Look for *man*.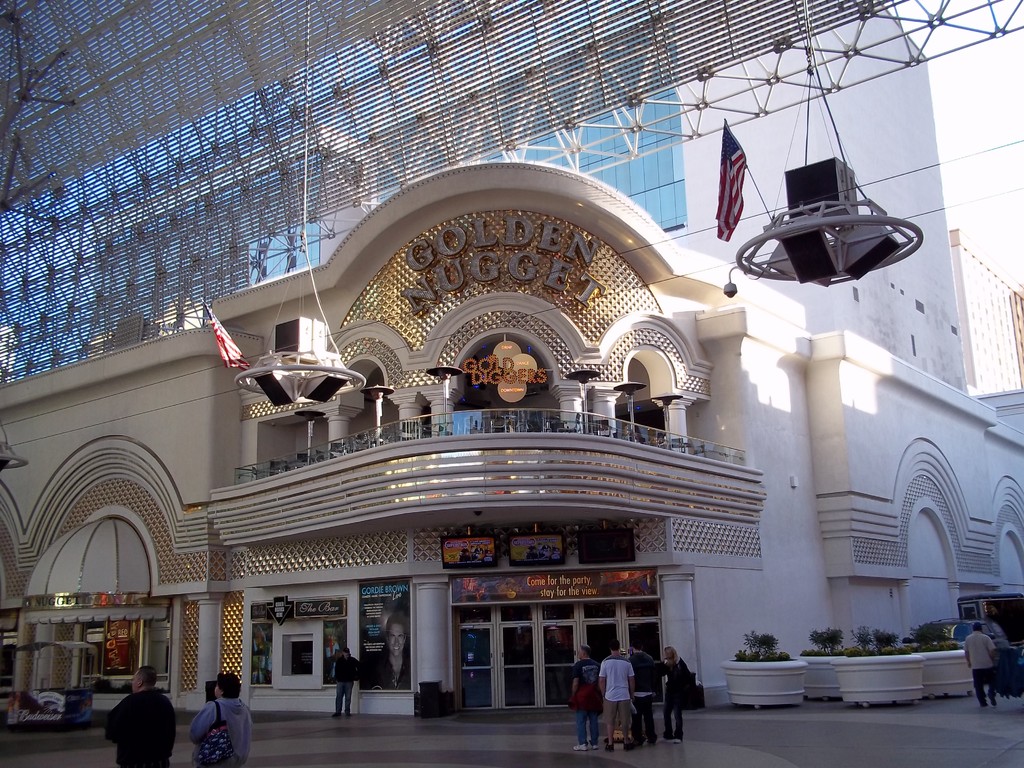
Found: pyautogui.locateOnScreen(959, 621, 1000, 709).
